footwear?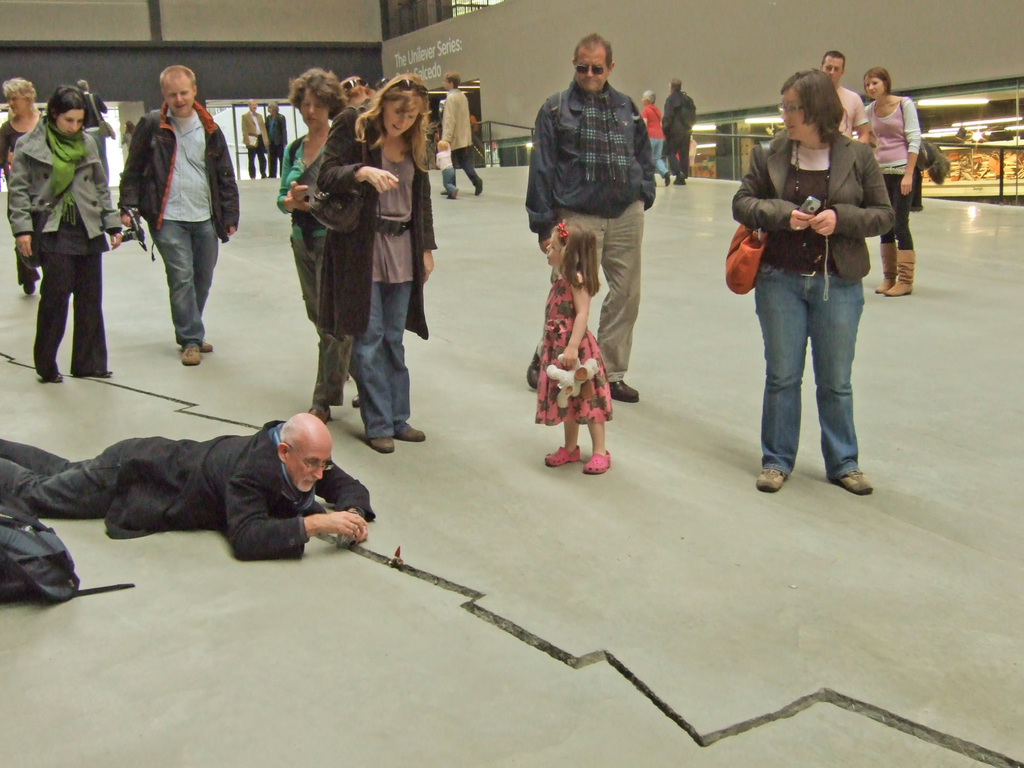
369:440:396:456
